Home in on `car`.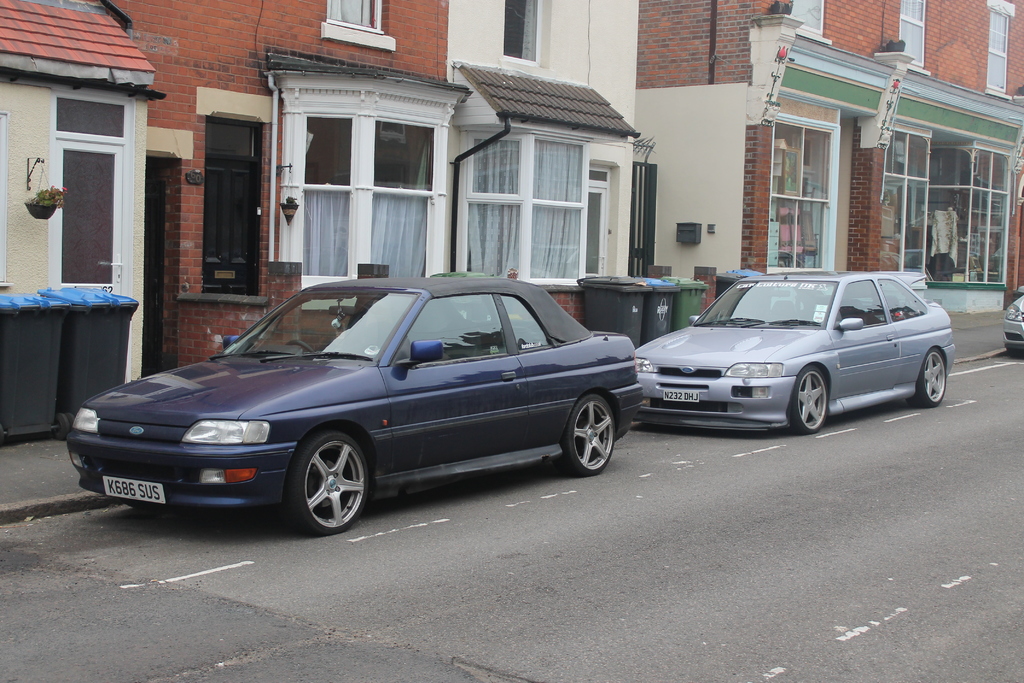
Homed in at box(47, 273, 668, 542).
